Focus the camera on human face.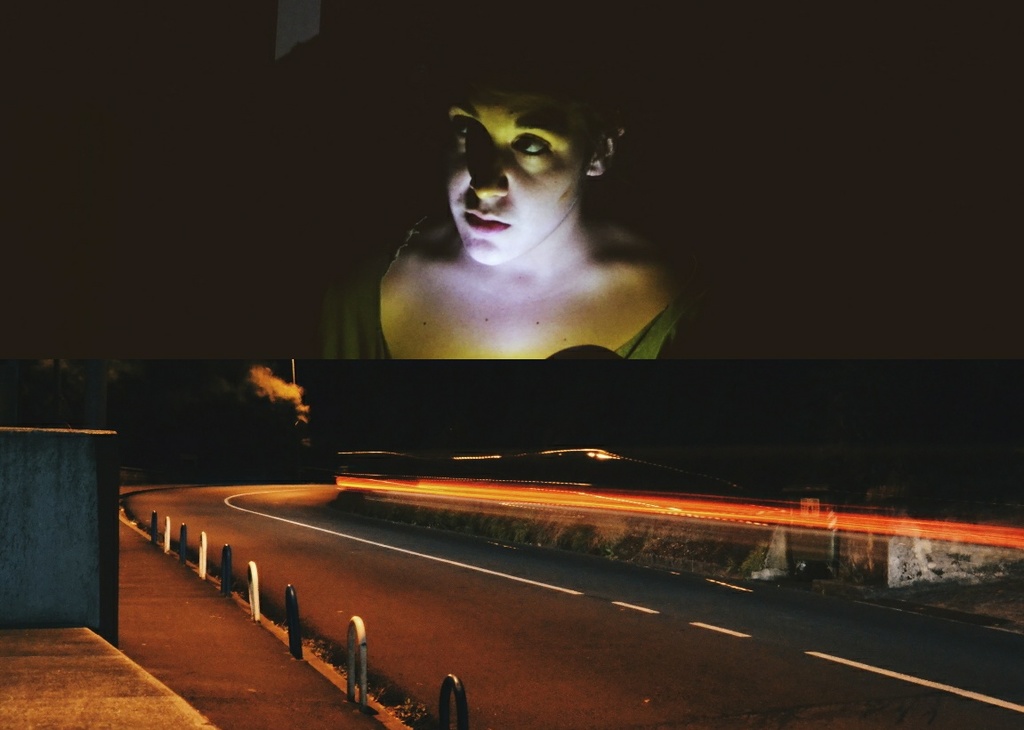
Focus region: box=[445, 82, 602, 264].
